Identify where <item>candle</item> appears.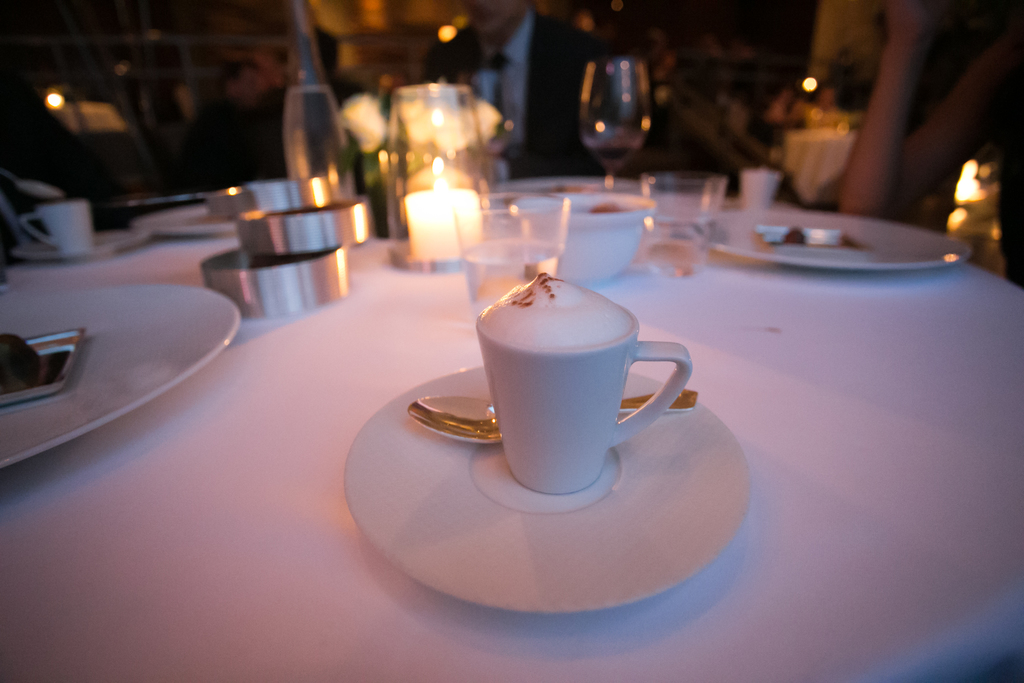
Appears at (401, 179, 483, 264).
